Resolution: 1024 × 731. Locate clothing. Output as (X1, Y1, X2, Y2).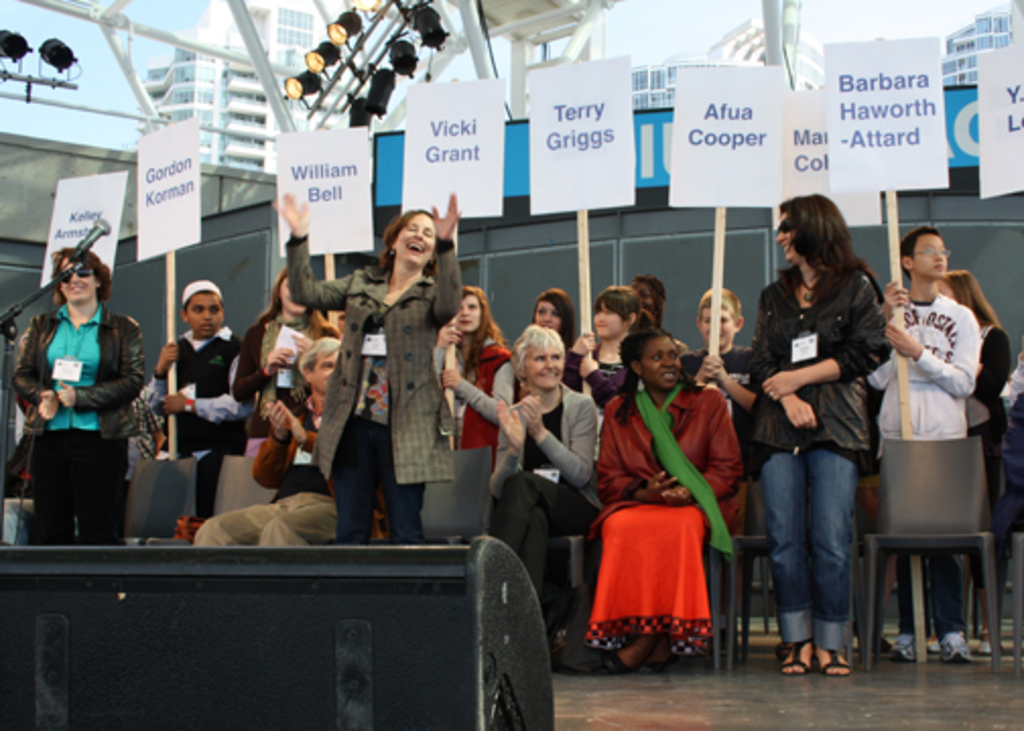
(673, 345, 768, 644).
